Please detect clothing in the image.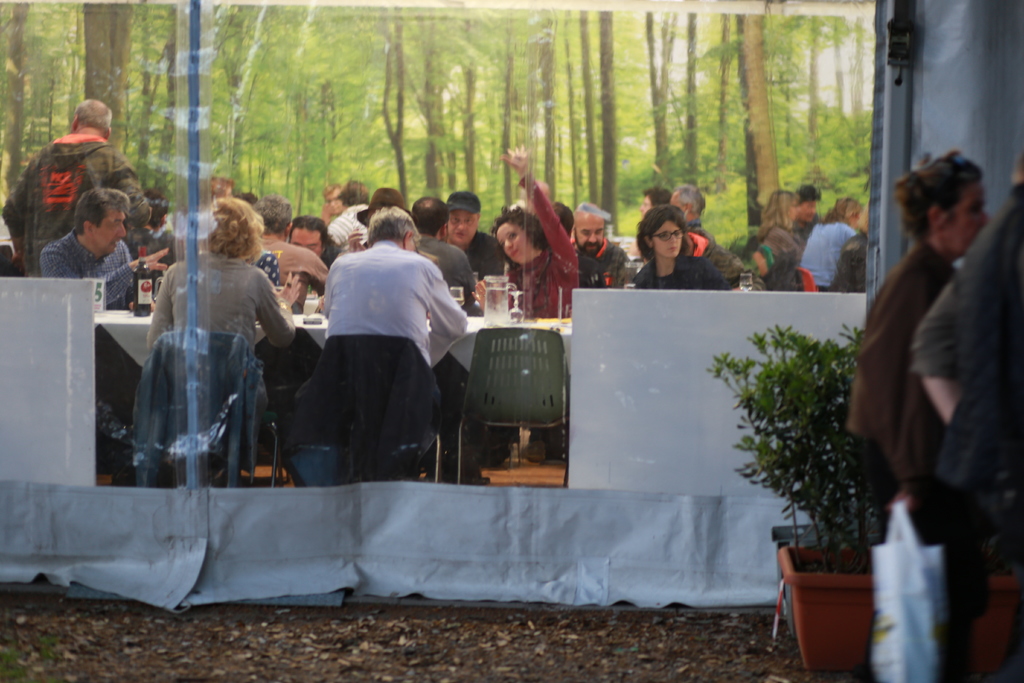
<box>2,125,150,289</box>.
